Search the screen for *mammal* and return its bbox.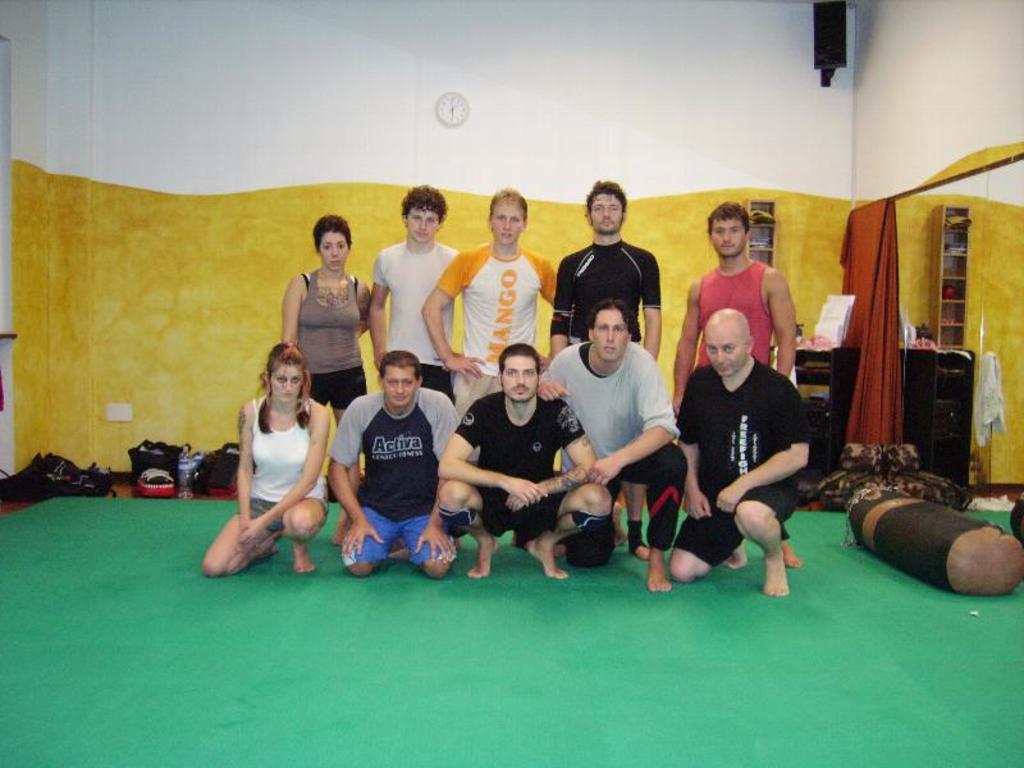
Found: x1=361 y1=180 x2=463 y2=527.
